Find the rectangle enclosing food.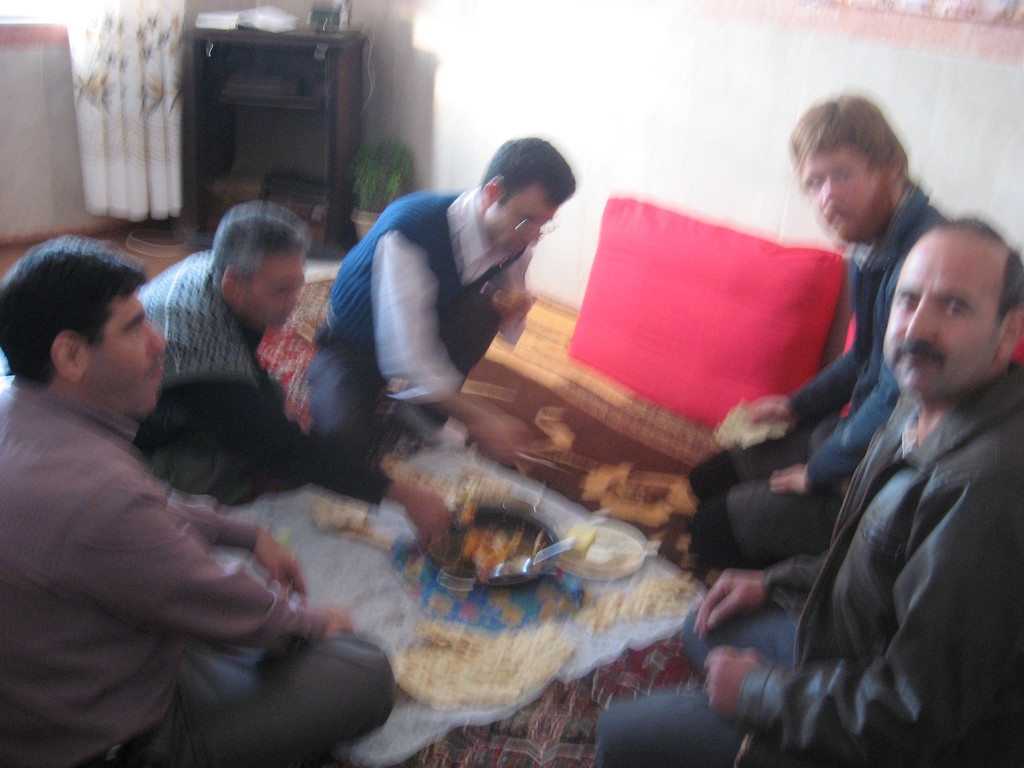
[463, 525, 547, 576].
